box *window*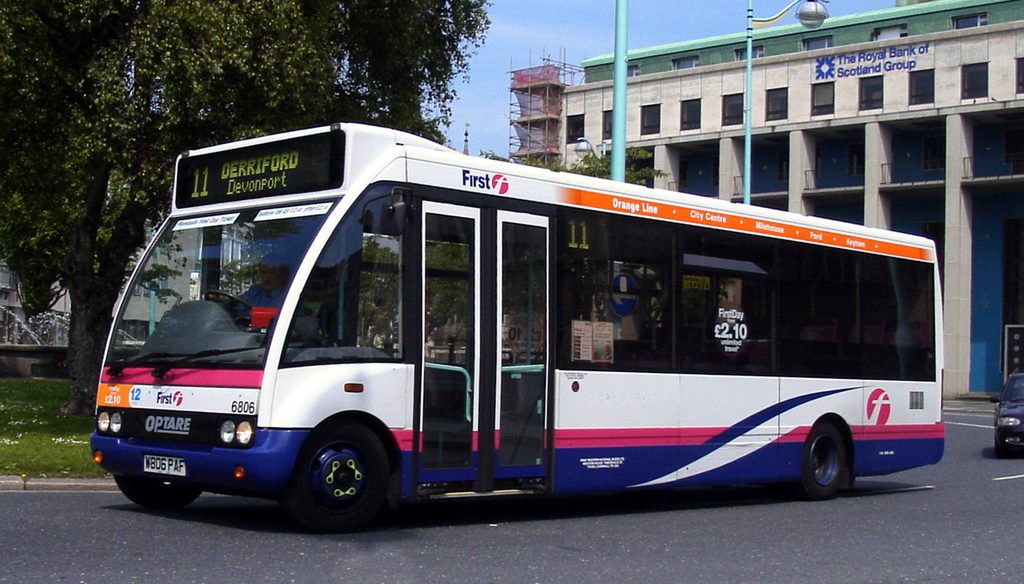
{"left": 903, "top": 73, "right": 940, "bottom": 106}
